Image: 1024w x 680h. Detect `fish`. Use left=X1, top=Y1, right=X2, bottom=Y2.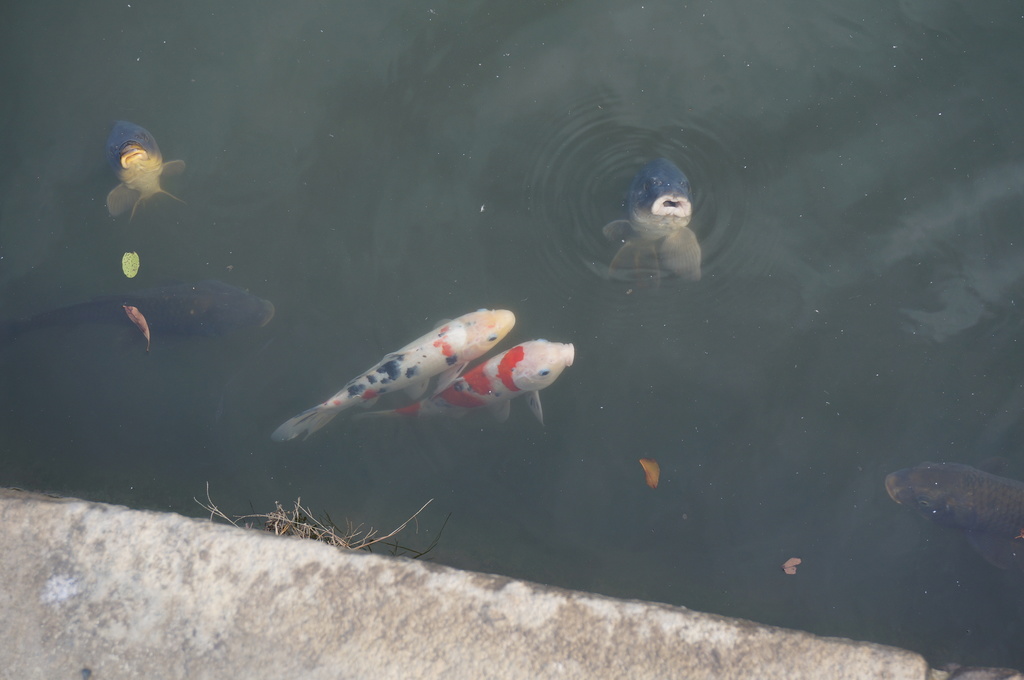
left=884, top=457, right=1023, bottom=543.
